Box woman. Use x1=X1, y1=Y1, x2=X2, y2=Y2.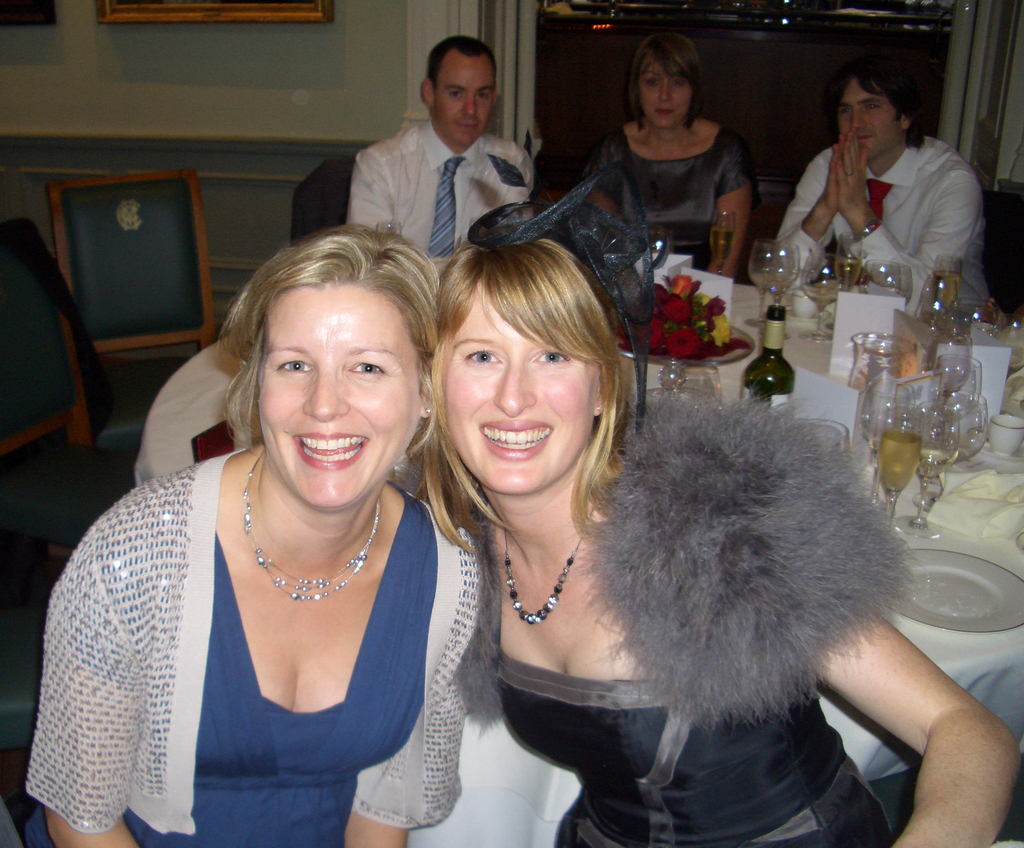
x1=577, y1=35, x2=732, y2=289.
